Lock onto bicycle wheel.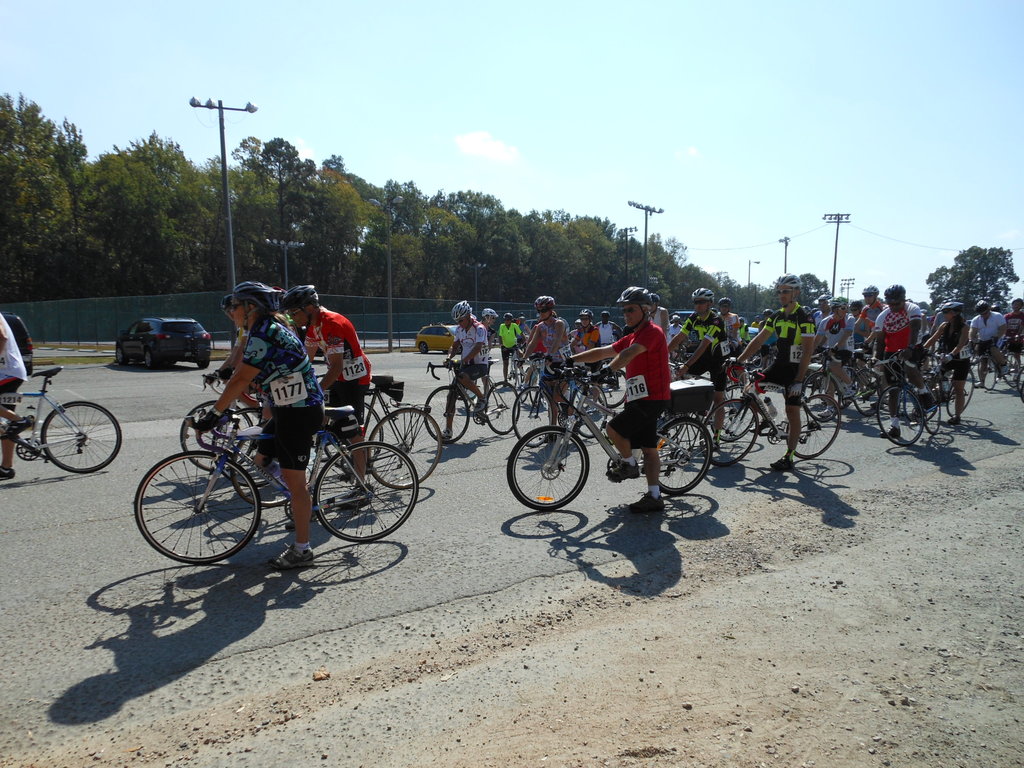
Locked: box(480, 384, 521, 437).
